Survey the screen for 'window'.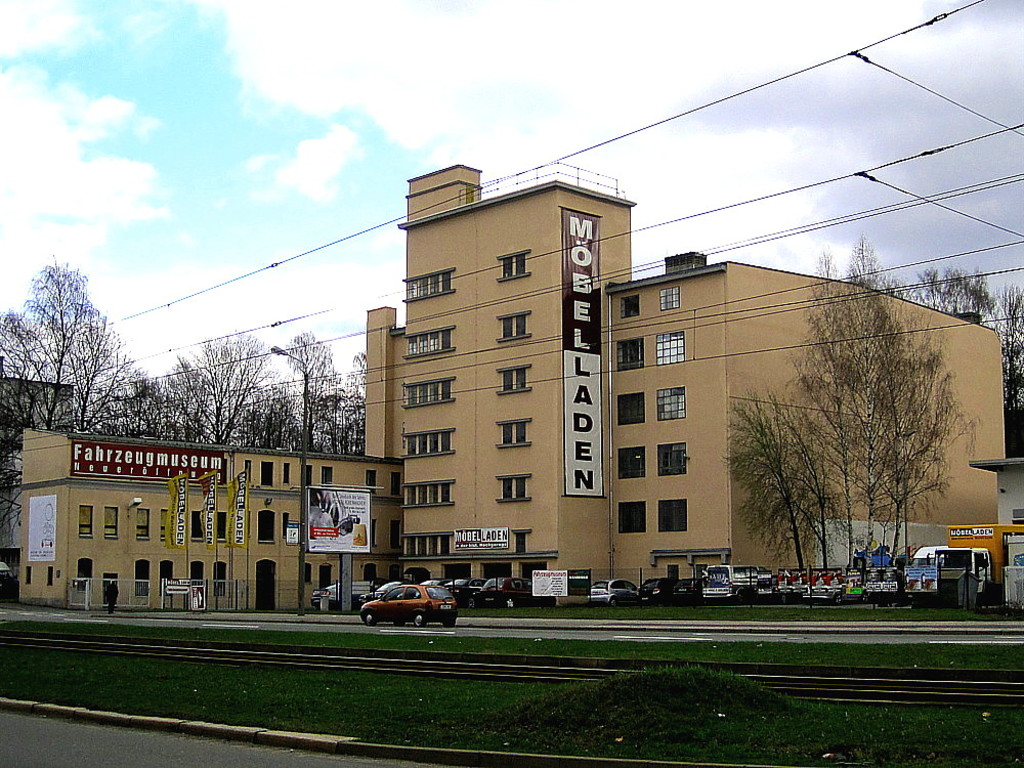
Survey found: (x1=215, y1=511, x2=229, y2=545).
